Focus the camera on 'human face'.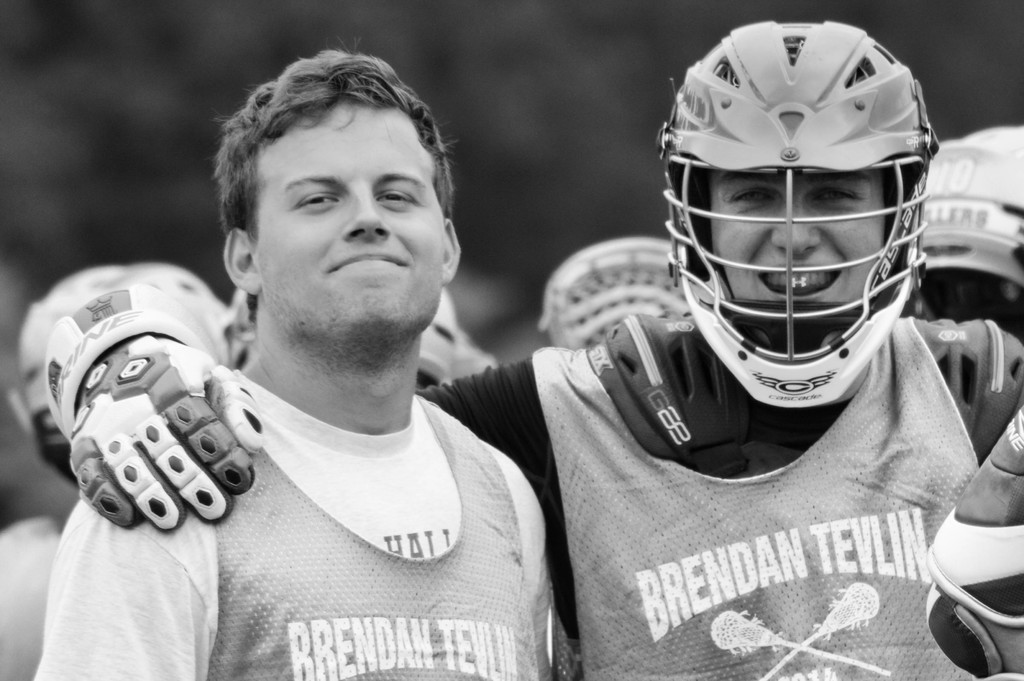
Focus region: box=[268, 103, 442, 345].
